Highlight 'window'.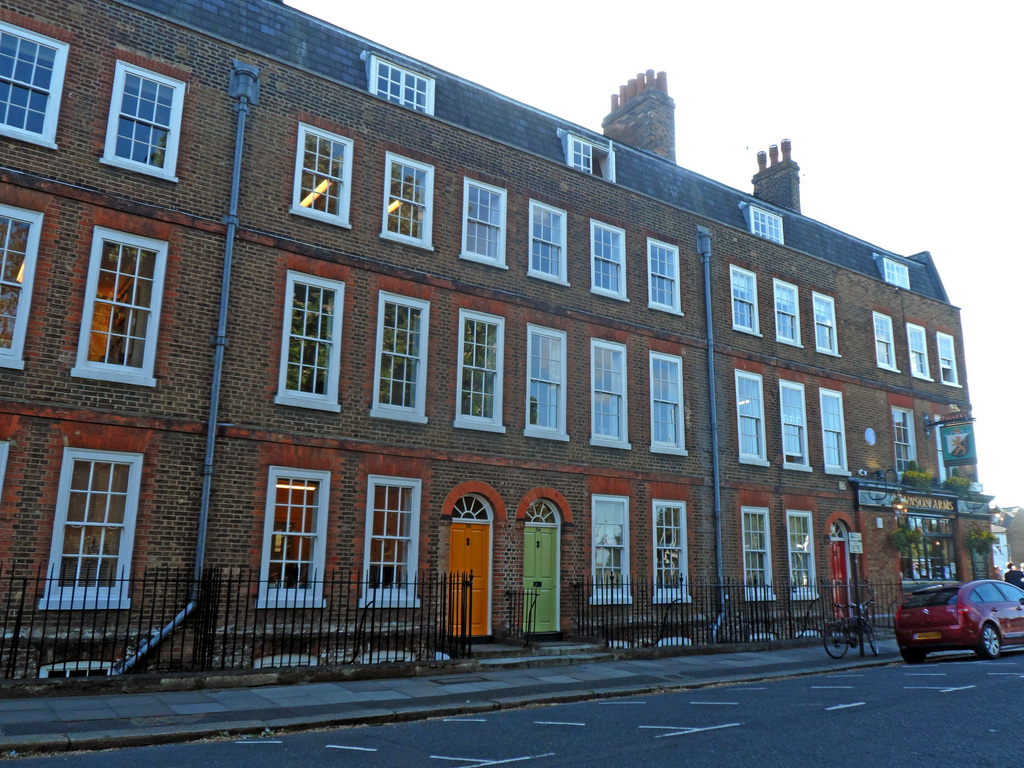
Highlighted region: crop(646, 234, 685, 316).
